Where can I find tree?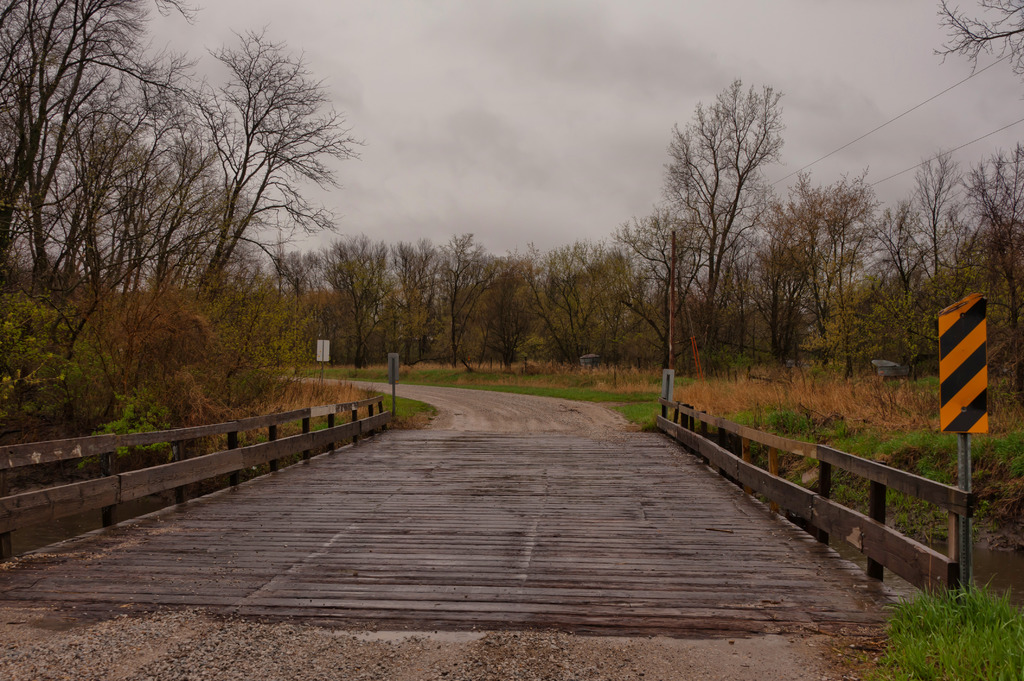
You can find it at crop(664, 77, 785, 358).
